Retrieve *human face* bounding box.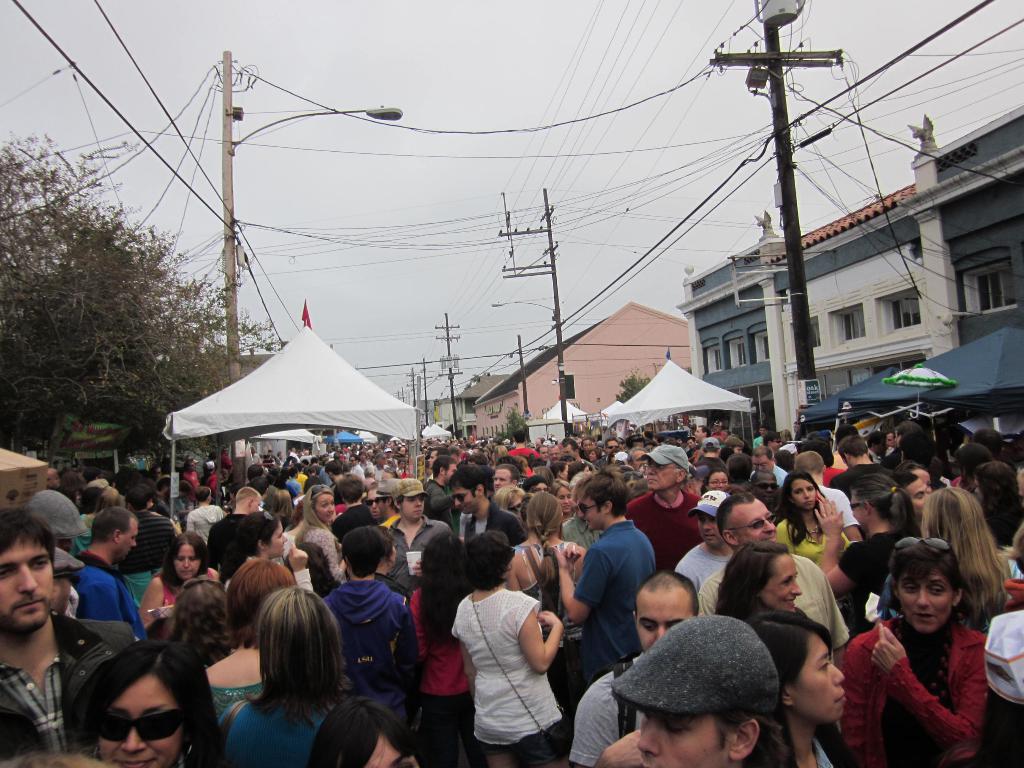
Bounding box: (left=174, top=543, right=199, bottom=579).
